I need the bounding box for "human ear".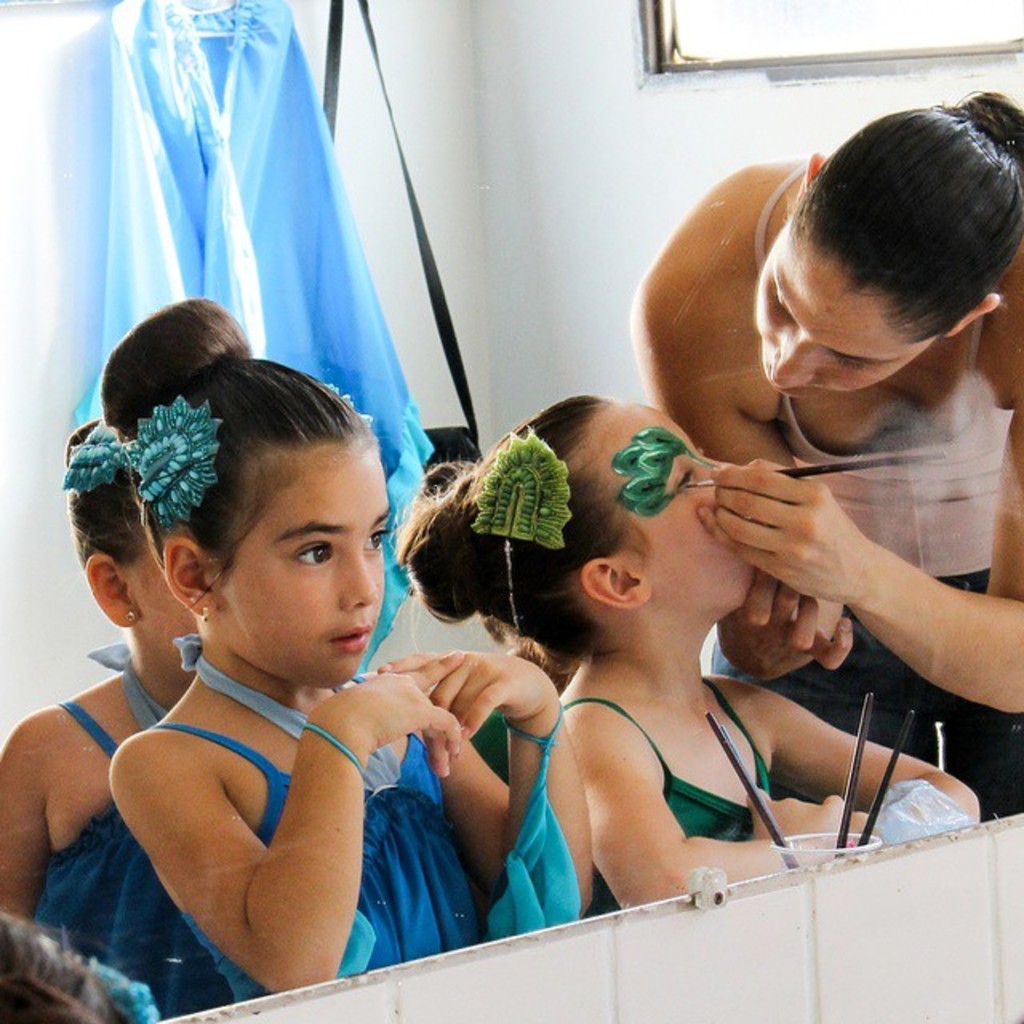
Here it is: pyautogui.locateOnScreen(942, 291, 997, 339).
